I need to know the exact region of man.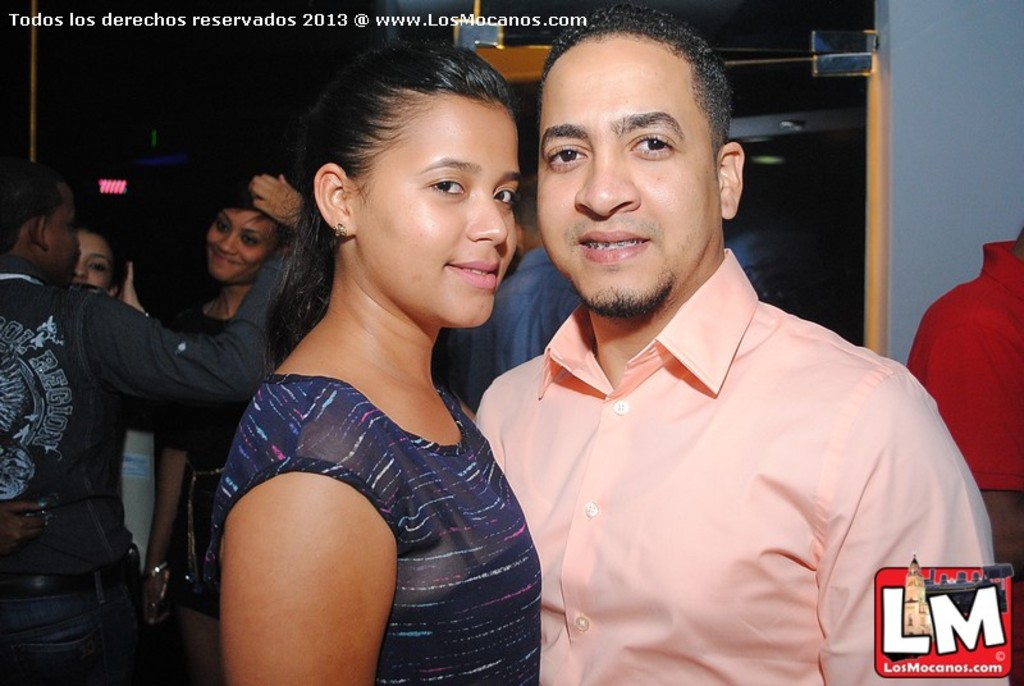
Region: [910,218,1023,685].
